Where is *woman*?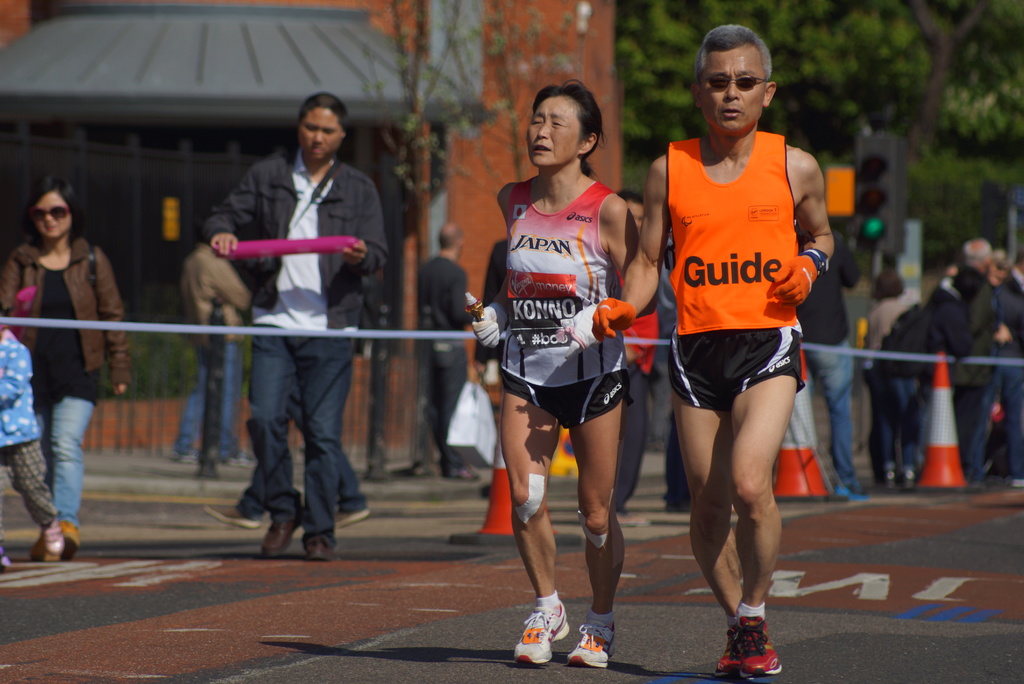
<bbox>464, 86, 658, 614</bbox>.
